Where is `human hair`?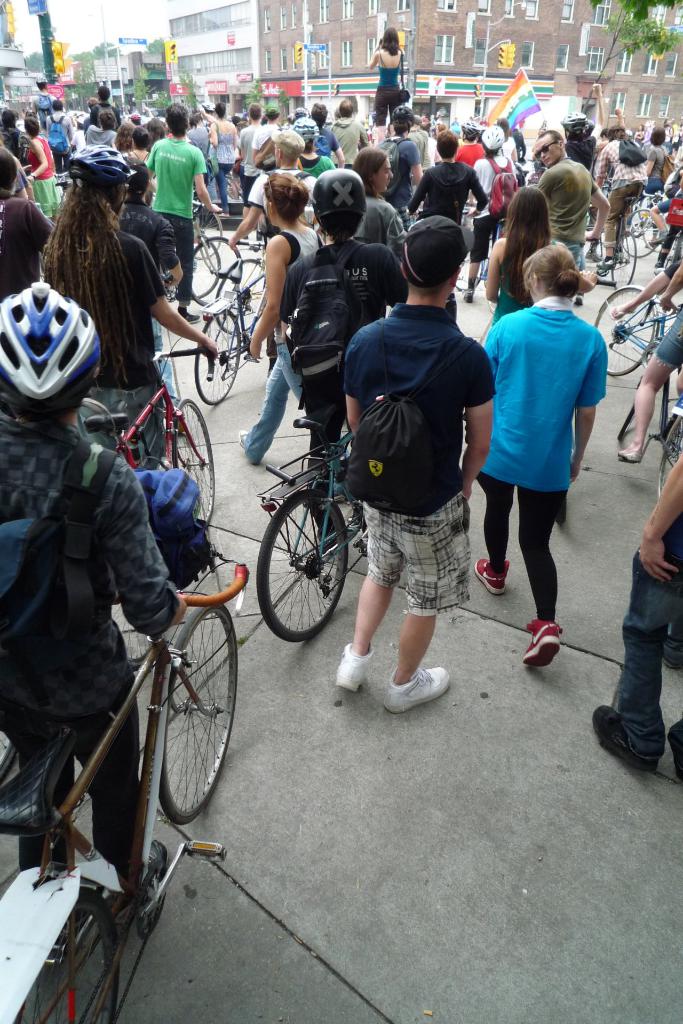
[299, 138, 315, 154].
